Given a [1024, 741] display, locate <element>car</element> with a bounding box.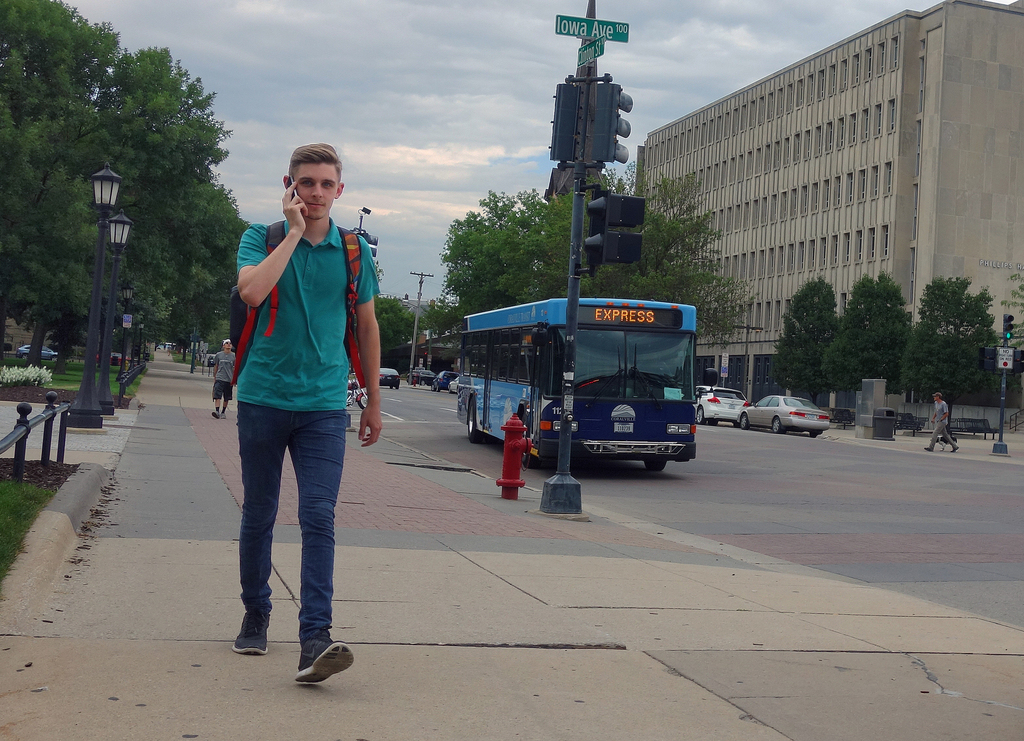
Located: x1=692 y1=383 x2=750 y2=424.
